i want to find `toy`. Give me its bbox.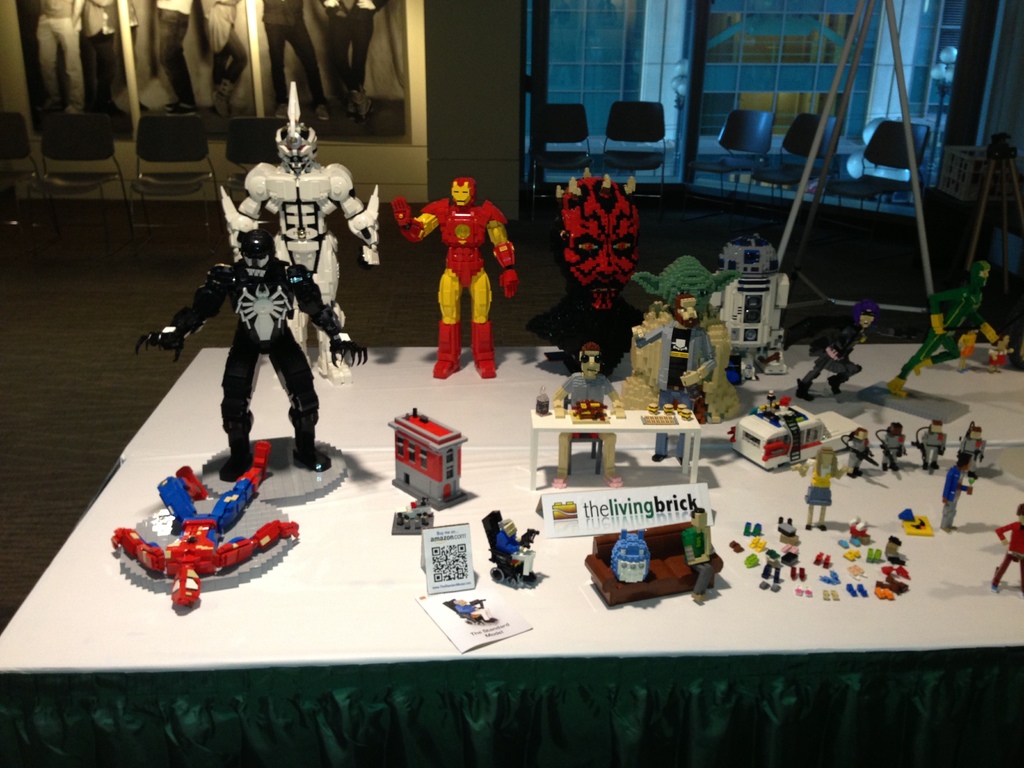
bbox=(815, 549, 833, 570).
